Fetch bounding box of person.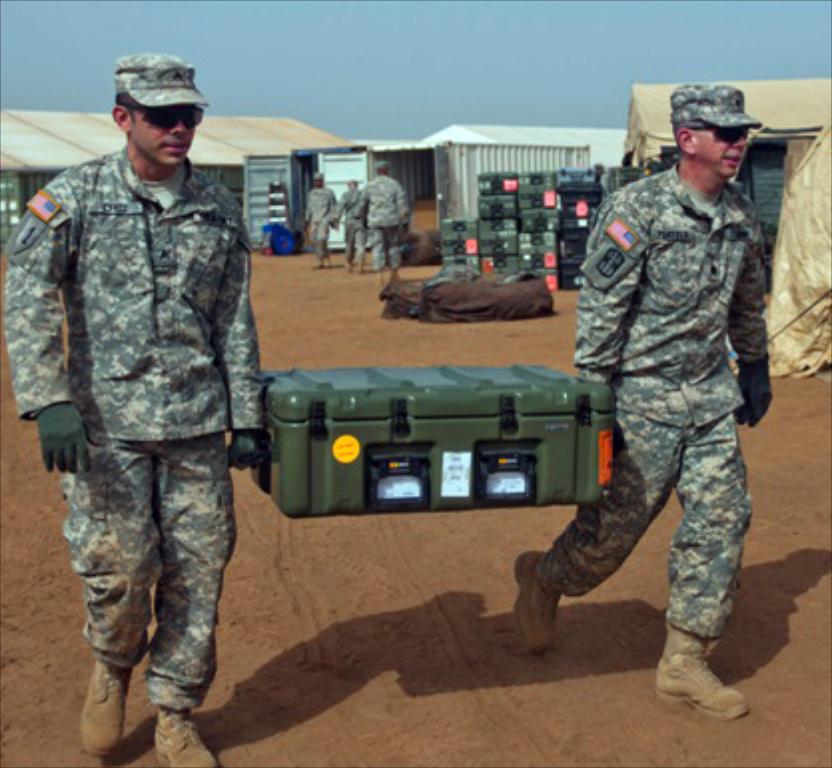
Bbox: BBox(0, 44, 273, 766).
